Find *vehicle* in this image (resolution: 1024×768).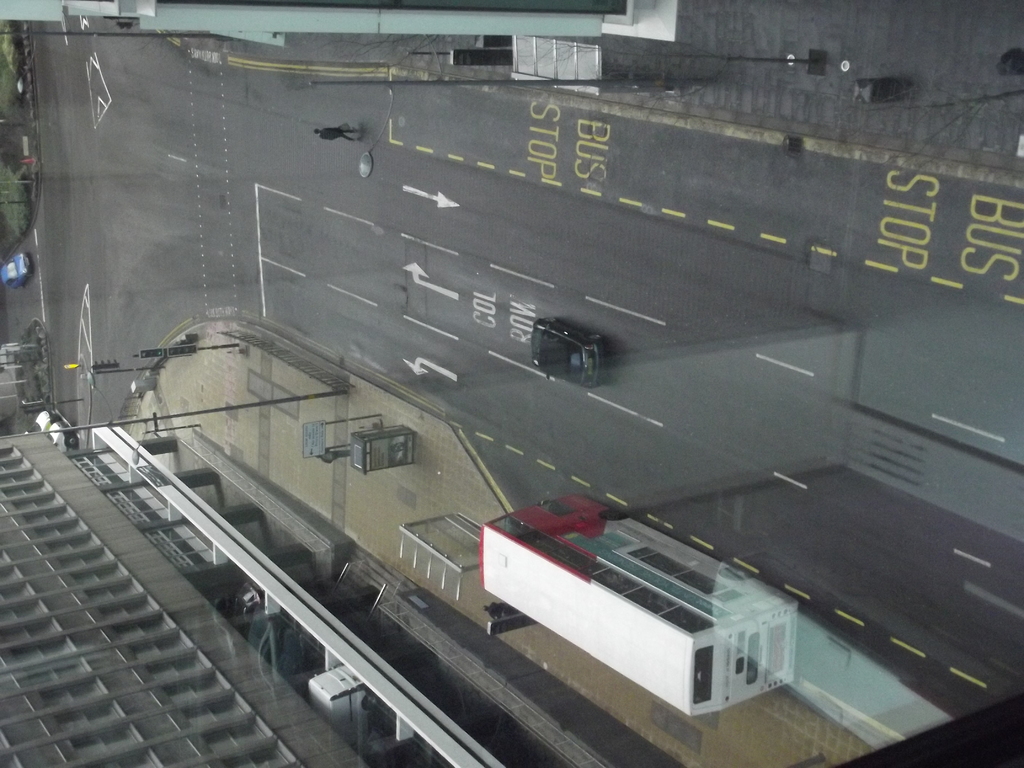
l=26, t=410, r=54, b=436.
